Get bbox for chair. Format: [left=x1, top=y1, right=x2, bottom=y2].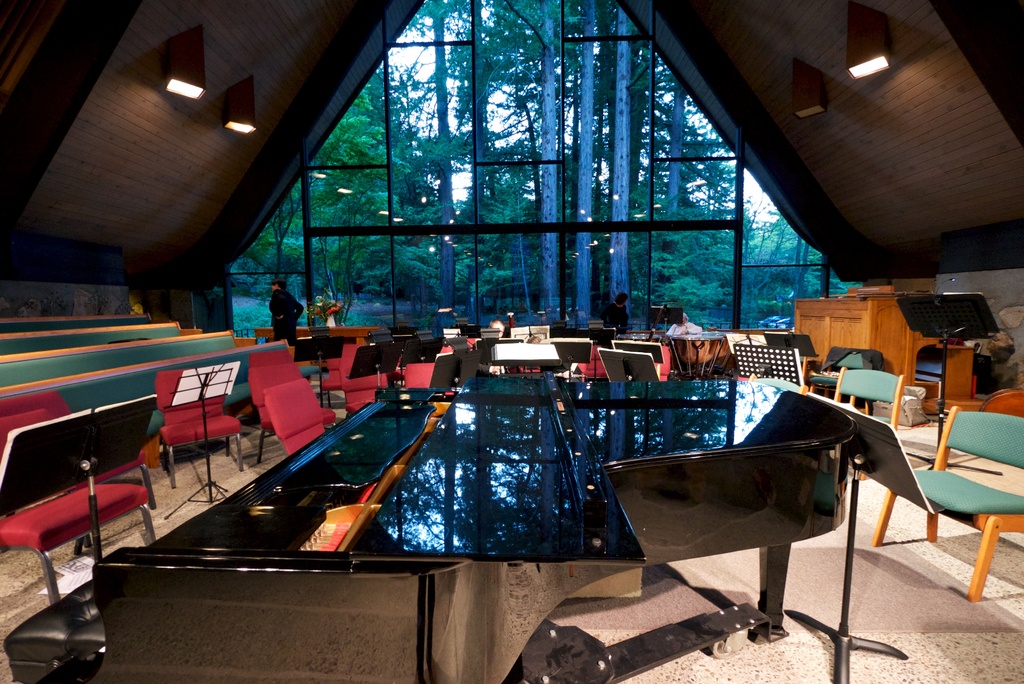
[left=401, top=363, right=433, bottom=395].
